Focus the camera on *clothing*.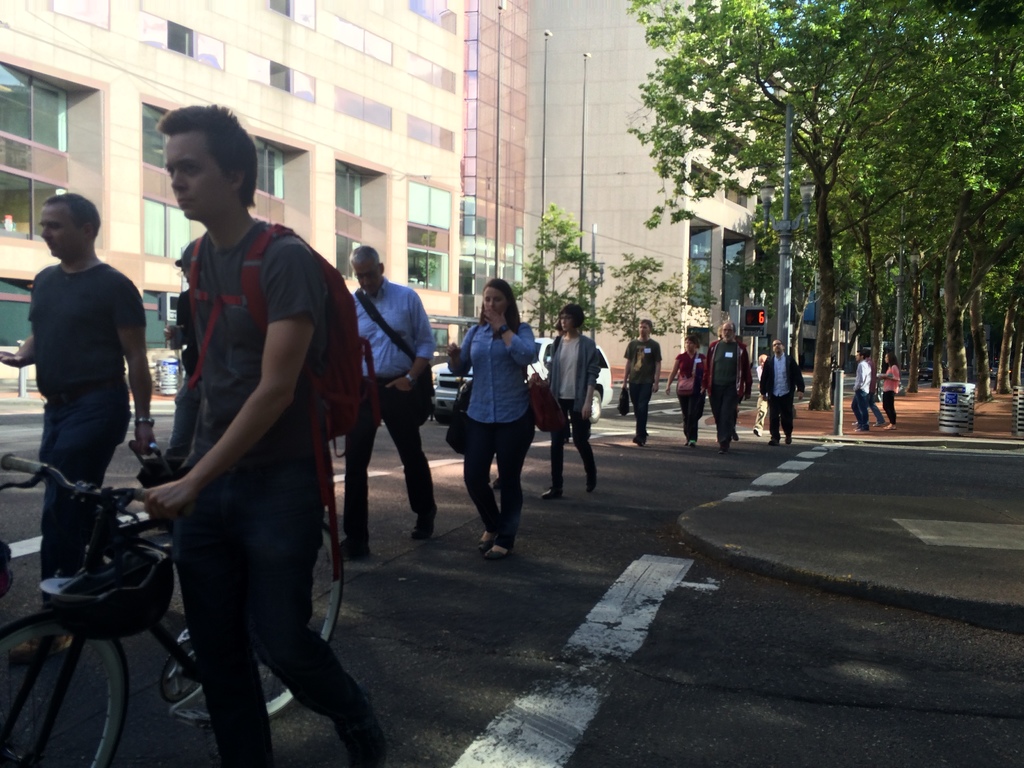
Focus region: x1=439, y1=316, x2=546, y2=431.
